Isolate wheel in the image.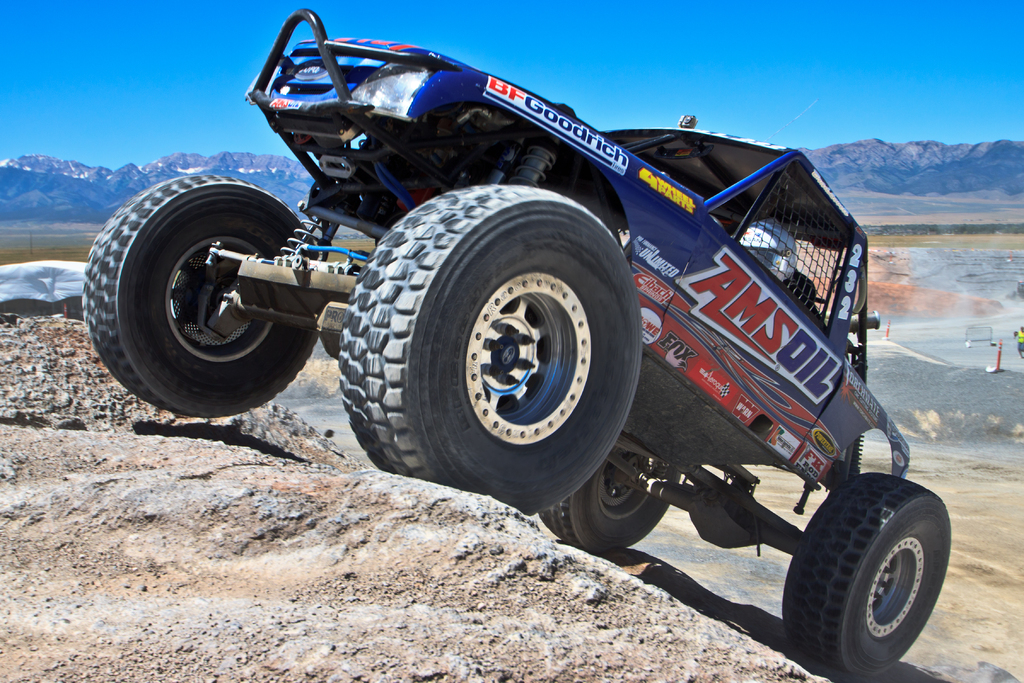
Isolated region: <region>341, 179, 643, 520</region>.
